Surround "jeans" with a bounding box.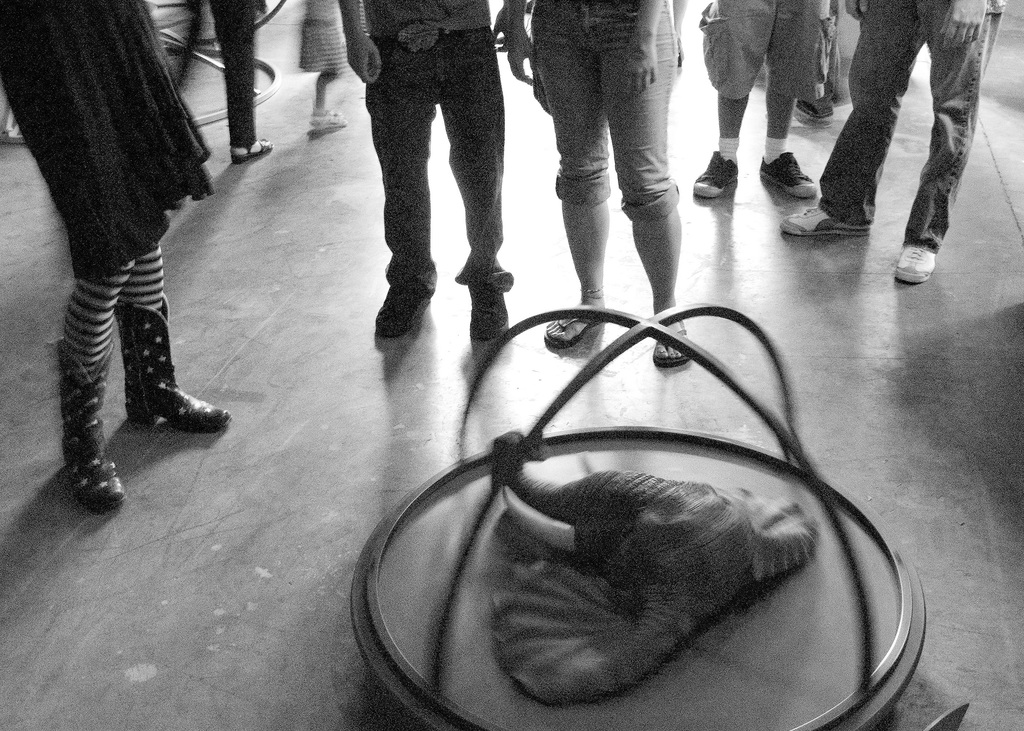
(left=359, top=45, right=524, bottom=324).
